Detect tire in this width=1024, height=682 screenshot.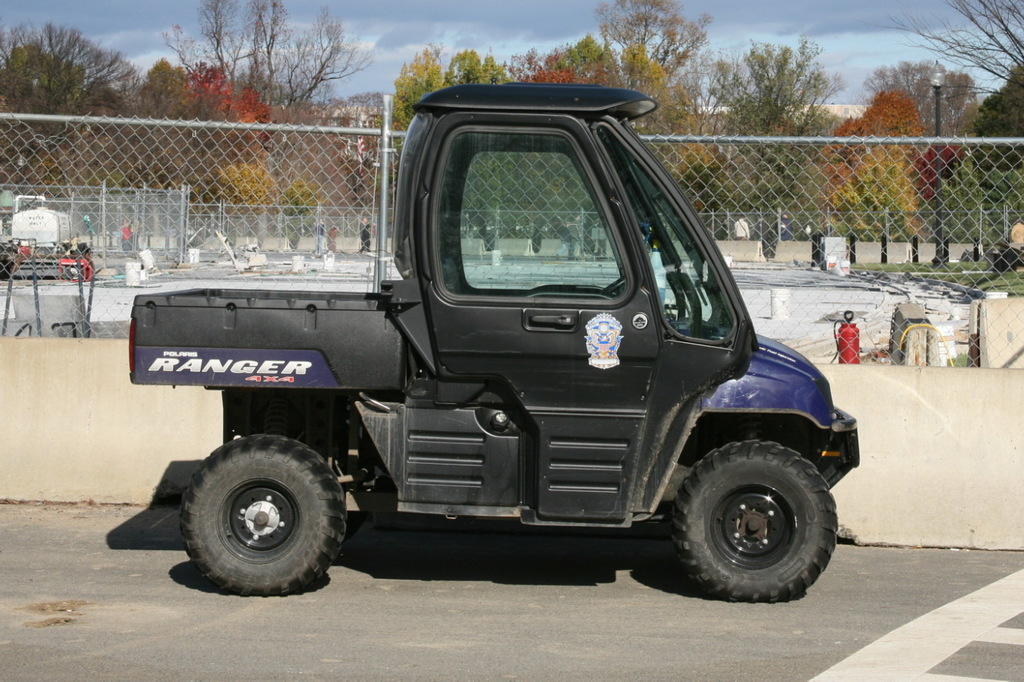
Detection: left=672, top=439, right=837, bottom=601.
